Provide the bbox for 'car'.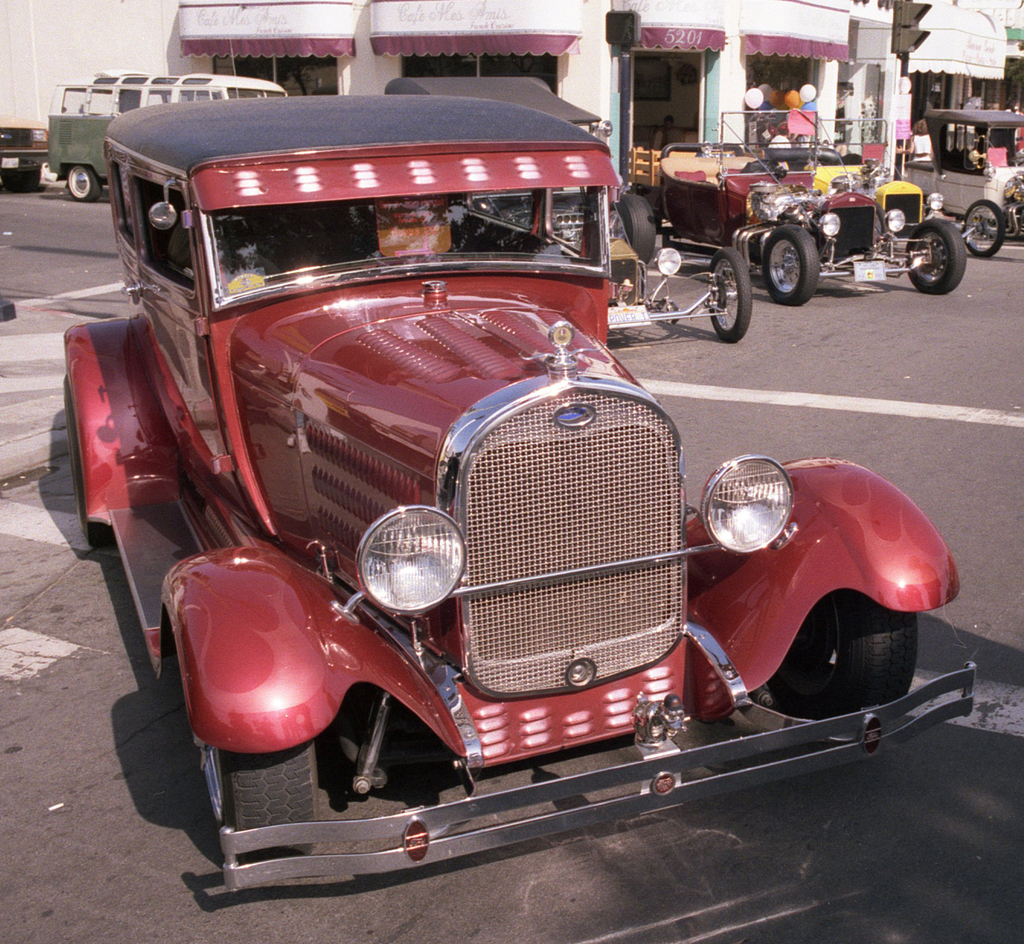
x1=384, y1=82, x2=751, y2=342.
